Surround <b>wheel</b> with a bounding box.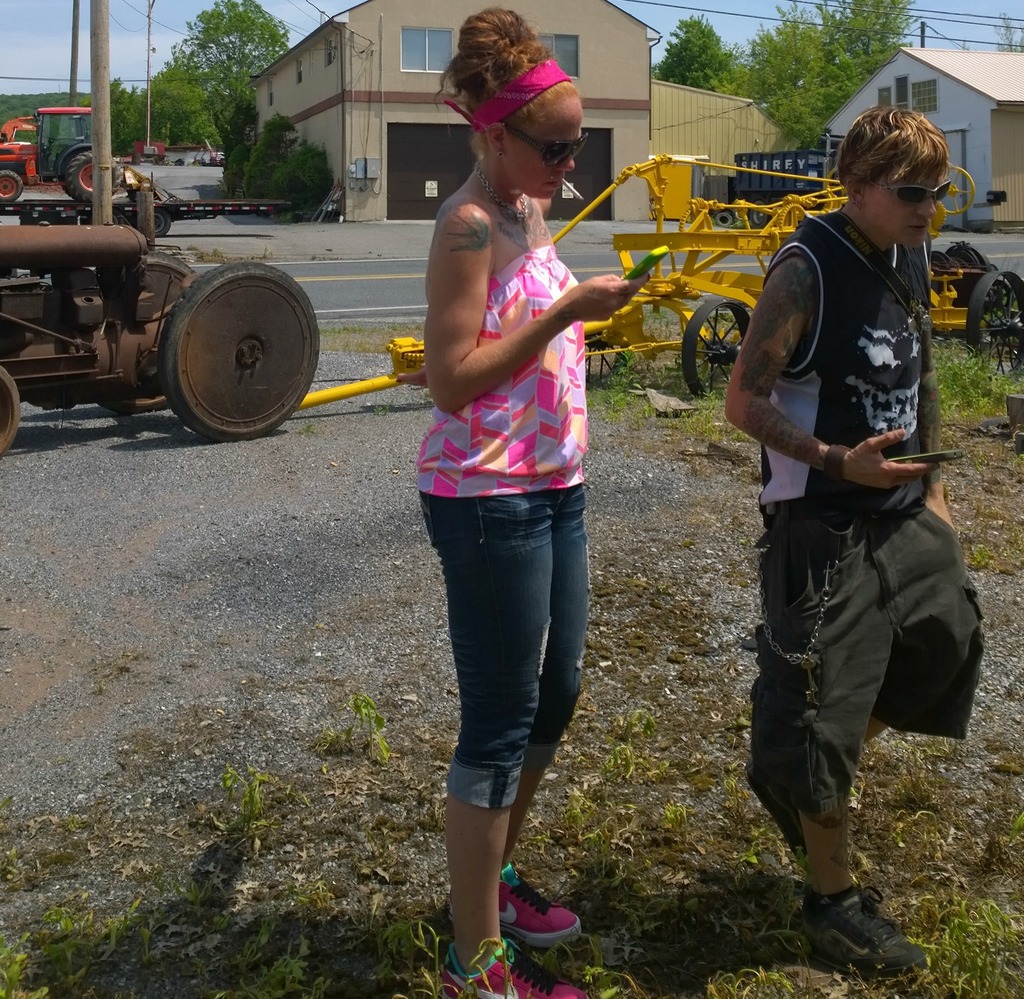
[left=682, top=298, right=773, bottom=402].
